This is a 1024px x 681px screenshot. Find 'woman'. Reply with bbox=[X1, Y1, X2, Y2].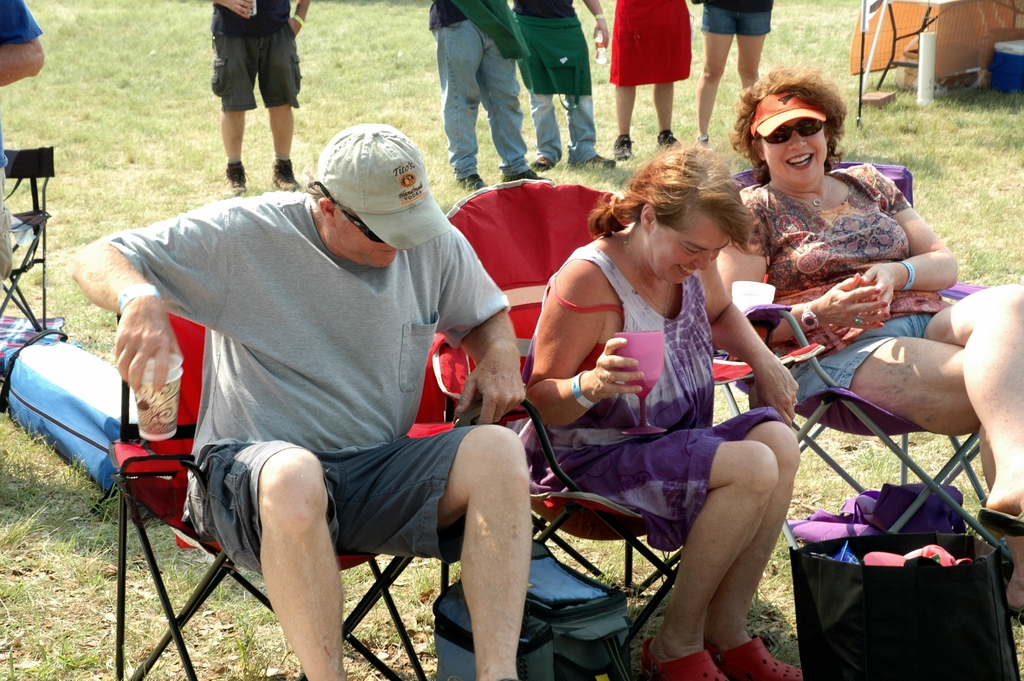
bbox=[542, 131, 802, 653].
